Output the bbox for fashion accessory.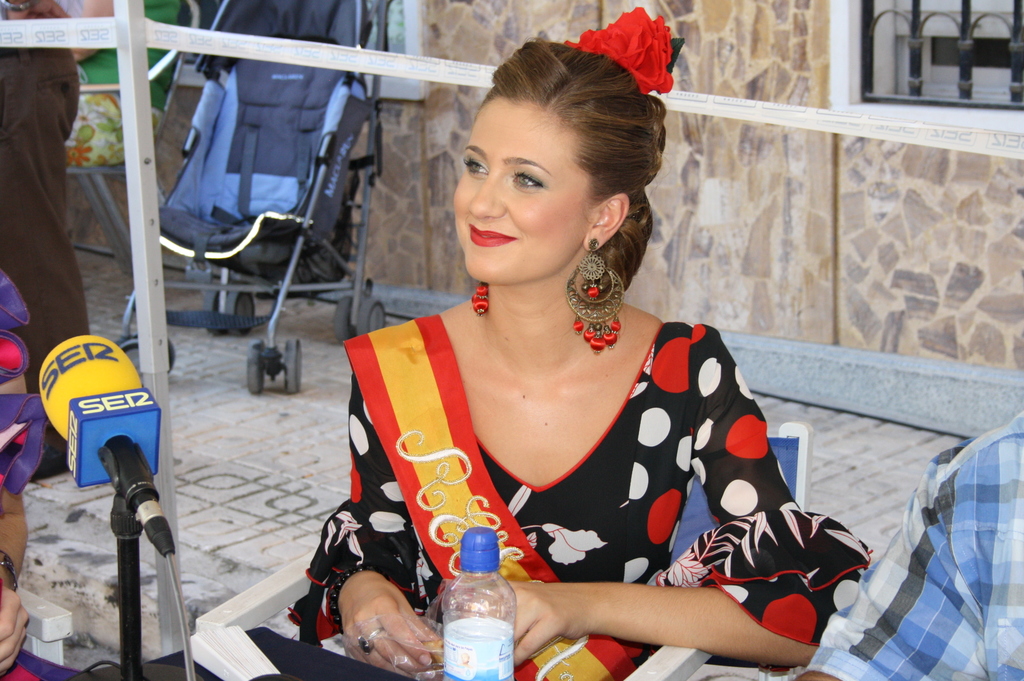
{"left": 566, "top": 237, "right": 625, "bottom": 351}.
